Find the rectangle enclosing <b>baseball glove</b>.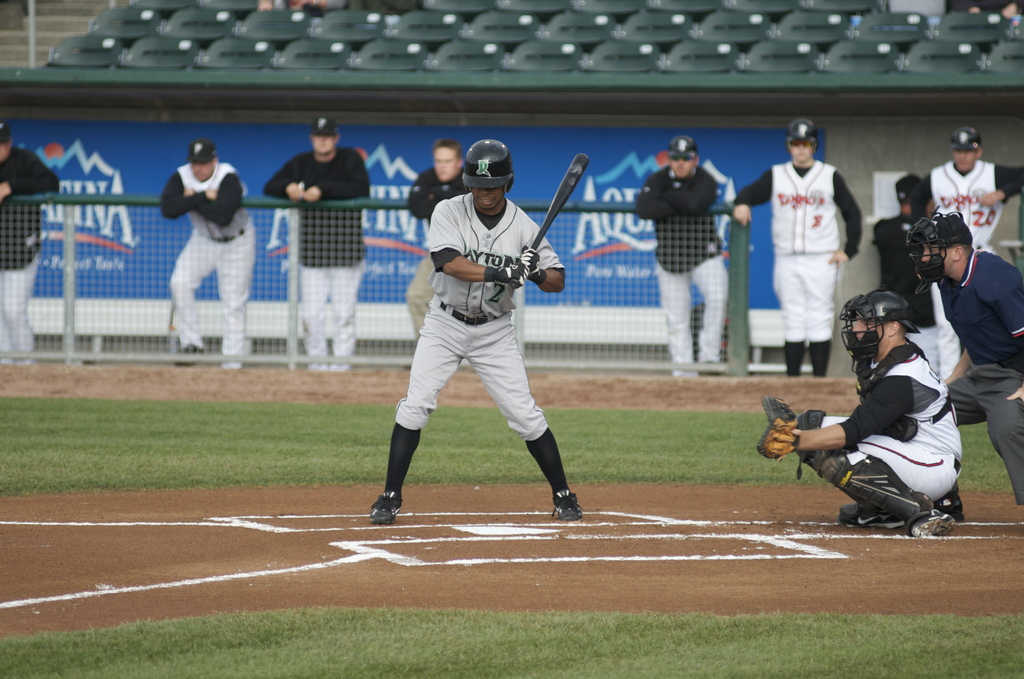
crop(484, 266, 536, 284).
